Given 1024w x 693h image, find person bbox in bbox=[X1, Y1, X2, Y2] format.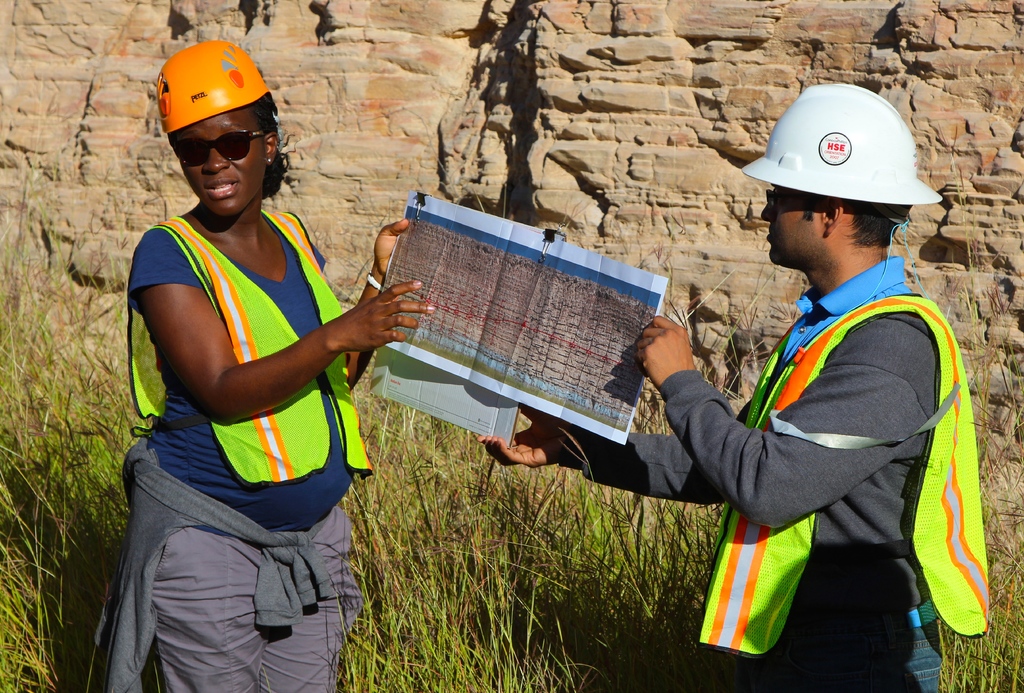
bbox=[112, 47, 384, 684].
